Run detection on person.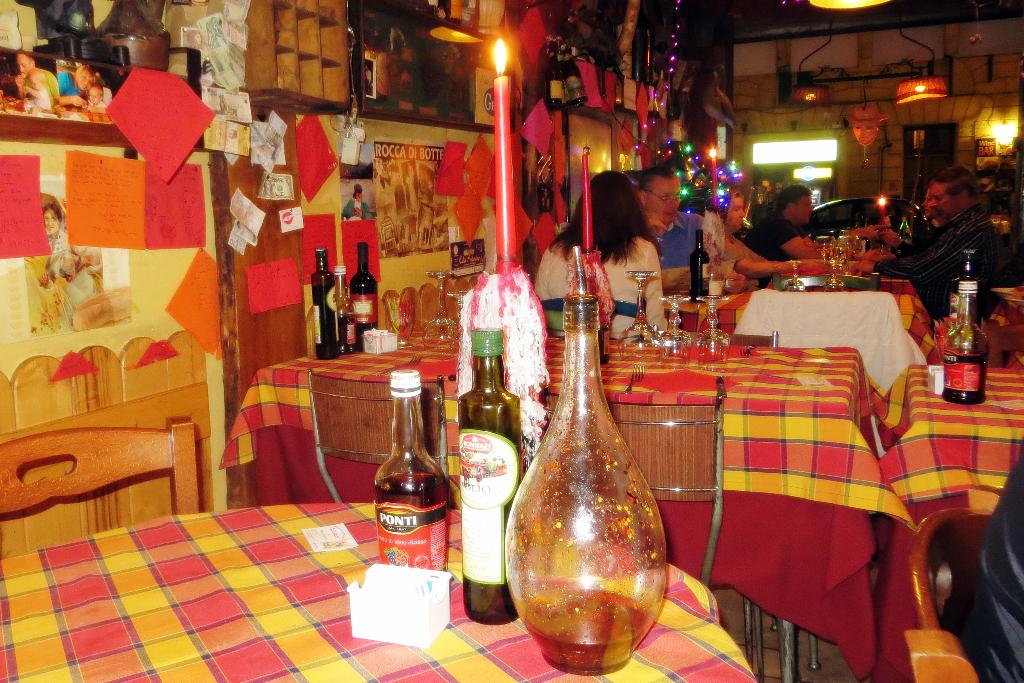
Result: BBox(532, 166, 668, 341).
